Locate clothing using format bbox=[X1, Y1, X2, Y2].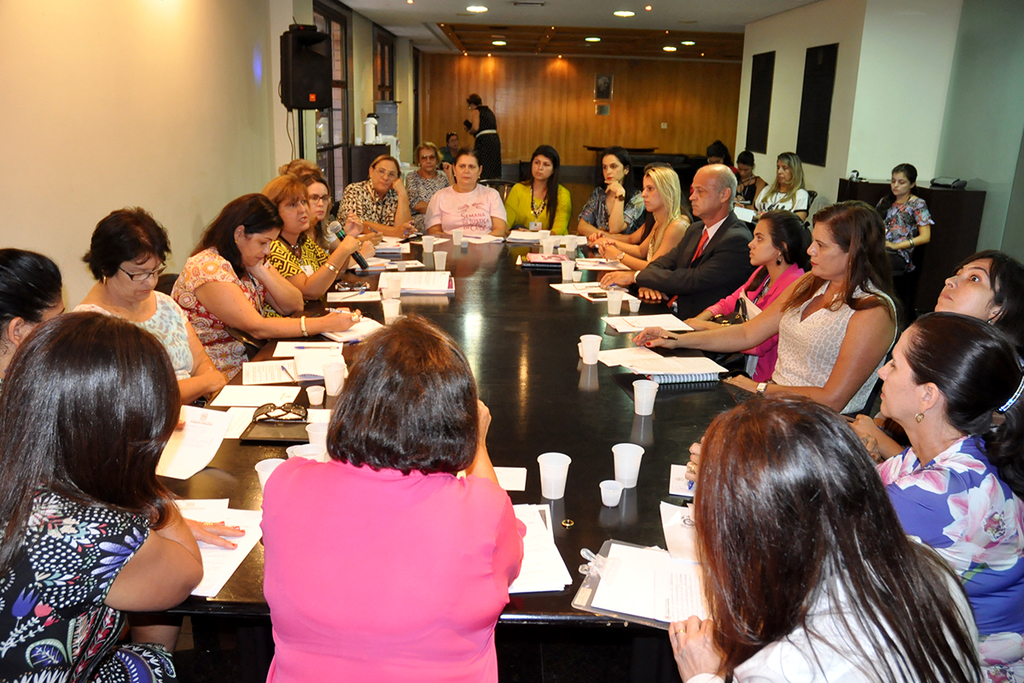
bbox=[437, 143, 455, 166].
